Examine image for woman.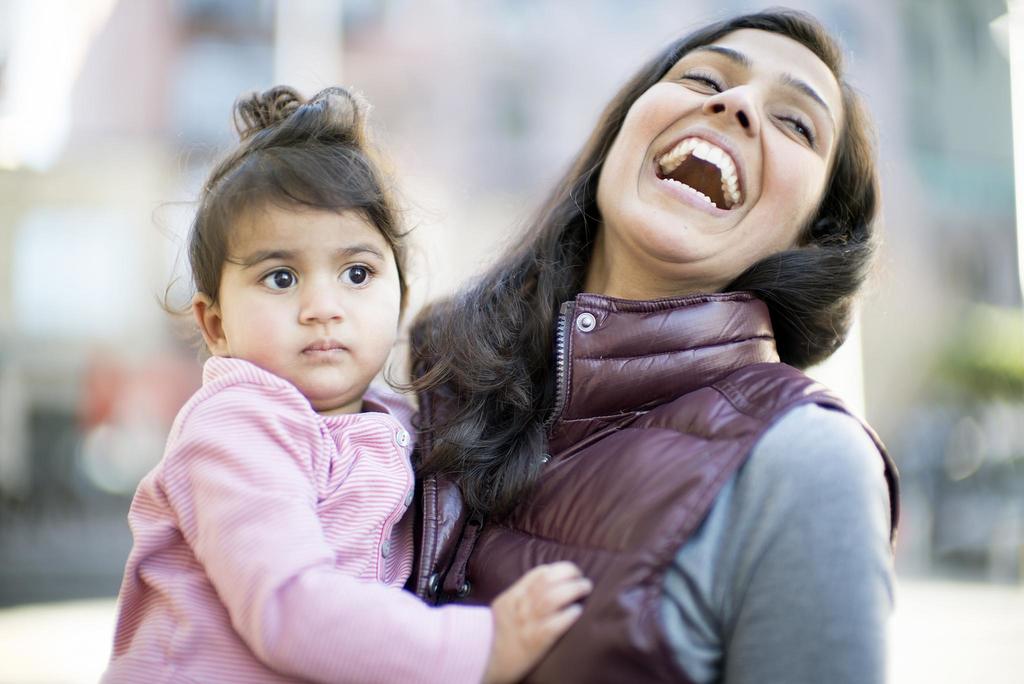
Examination result: box(377, 12, 903, 683).
